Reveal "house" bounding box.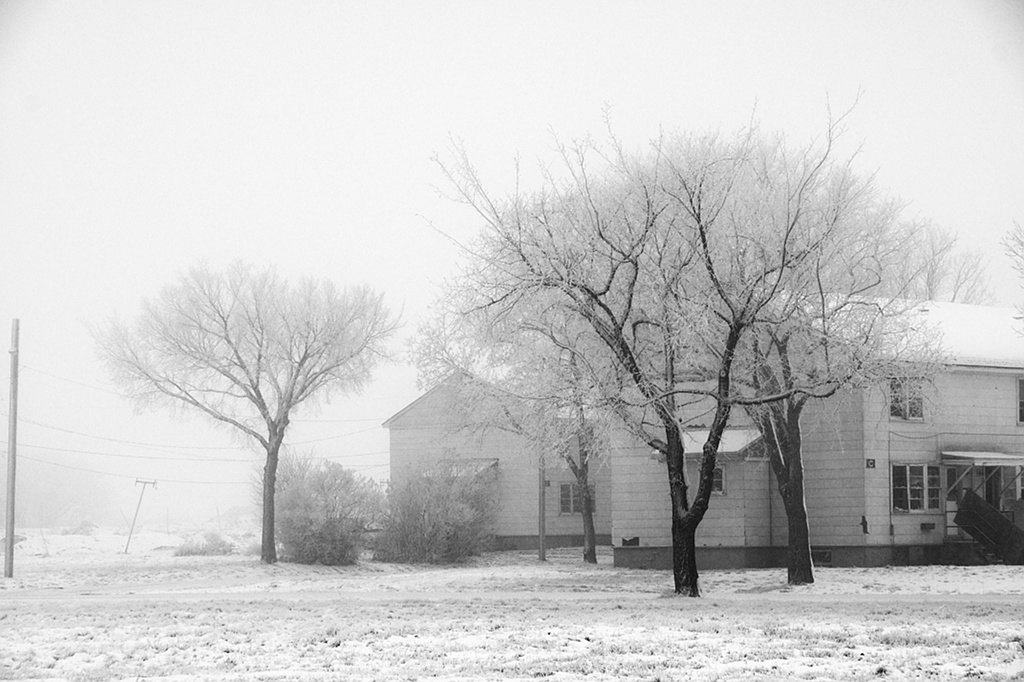
Revealed: box=[607, 295, 1023, 549].
